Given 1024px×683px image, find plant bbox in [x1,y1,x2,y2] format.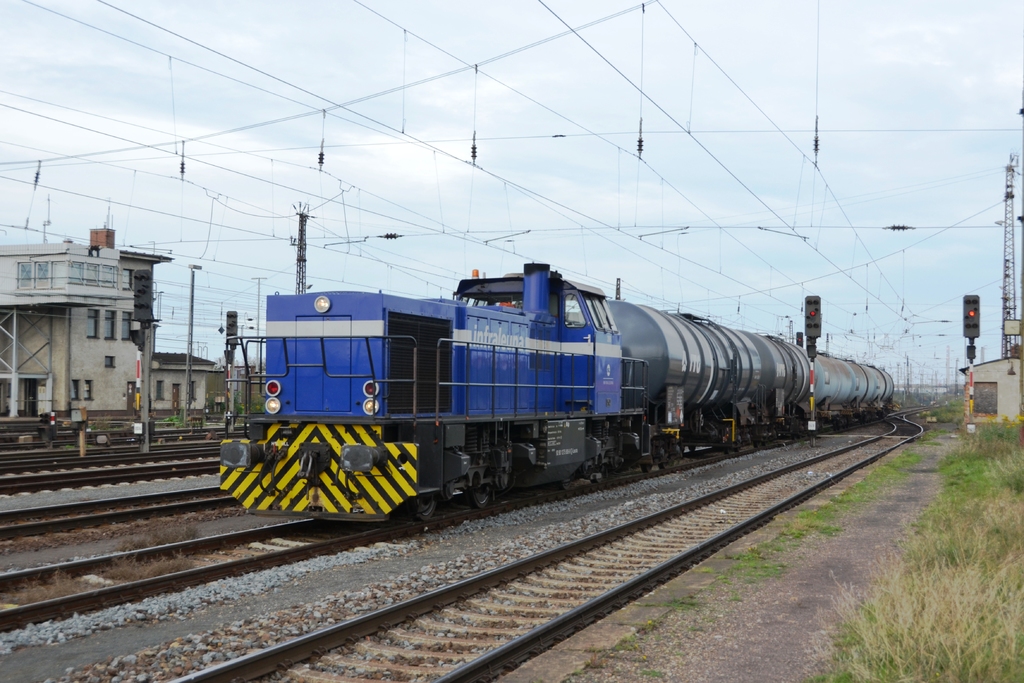
[239,390,262,415].
